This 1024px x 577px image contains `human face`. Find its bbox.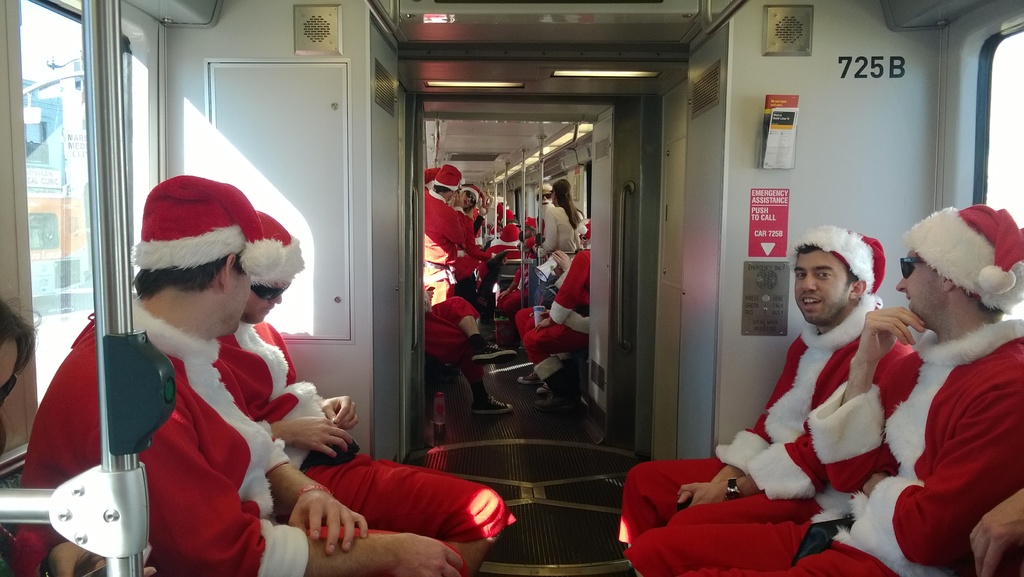
[241,280,291,321].
